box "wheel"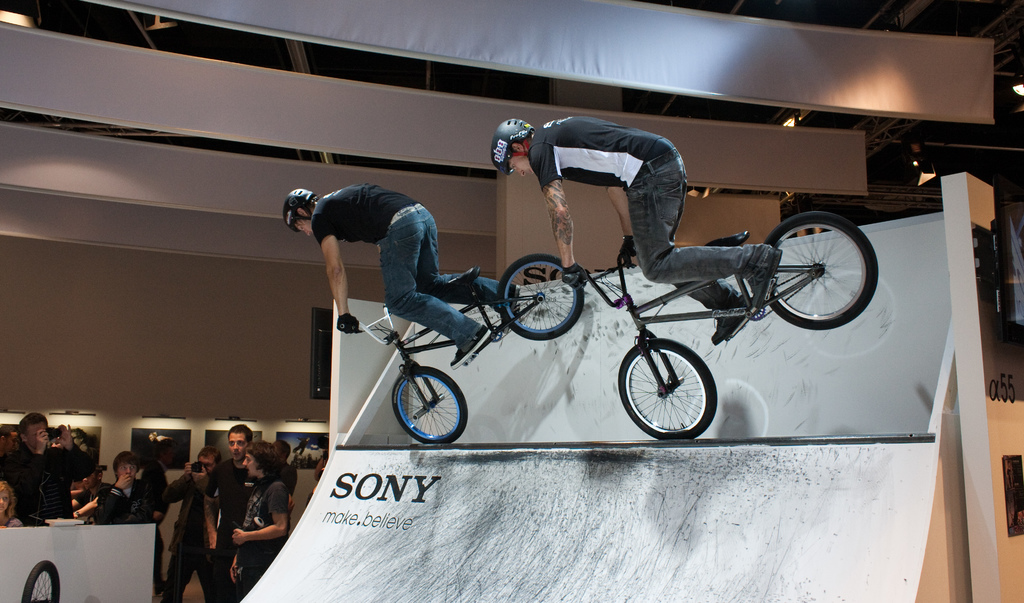
rect(765, 211, 881, 338)
